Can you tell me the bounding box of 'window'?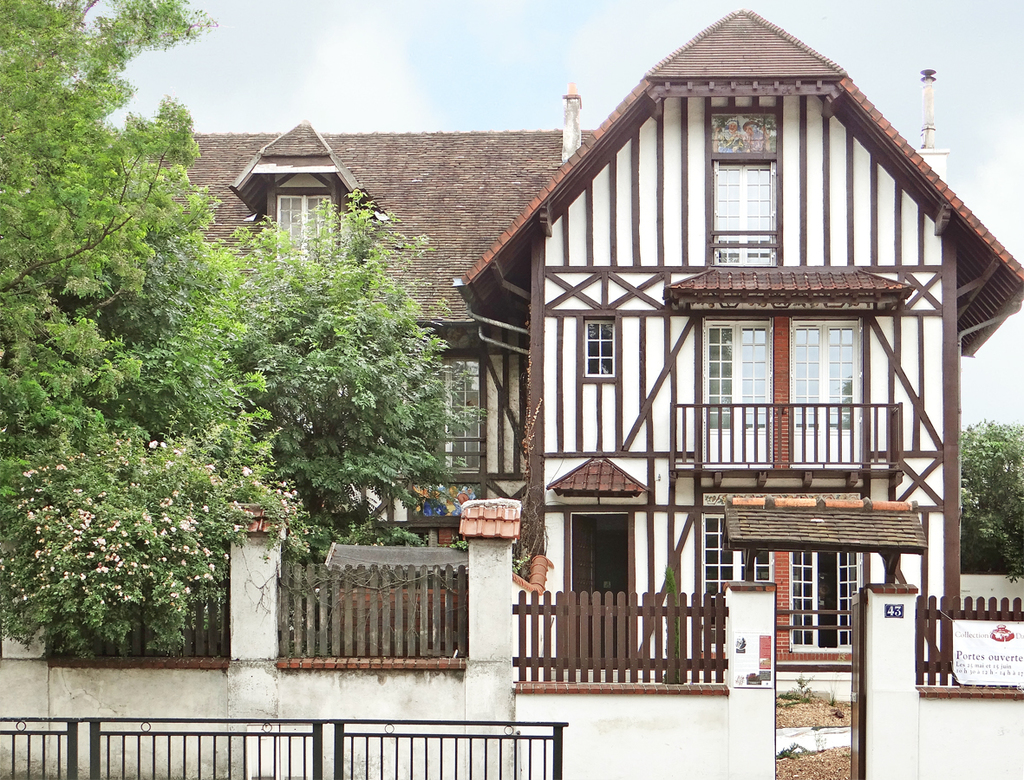
792:547:858:645.
